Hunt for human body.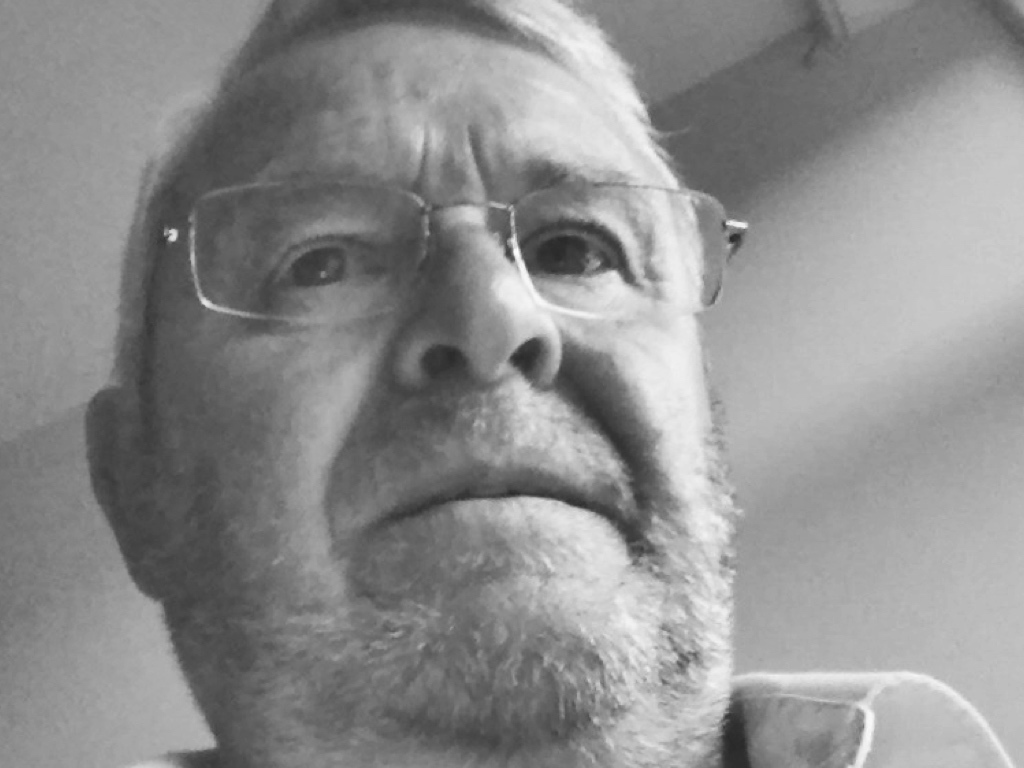
Hunted down at [79, 0, 756, 766].
